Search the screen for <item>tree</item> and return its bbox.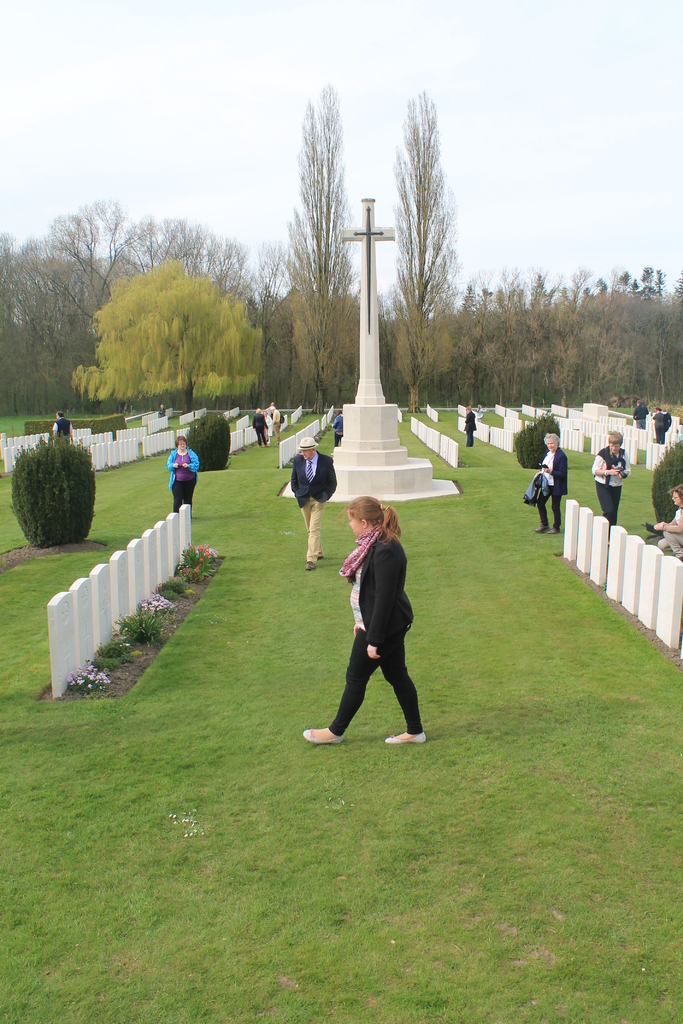
Found: crop(10, 440, 94, 548).
